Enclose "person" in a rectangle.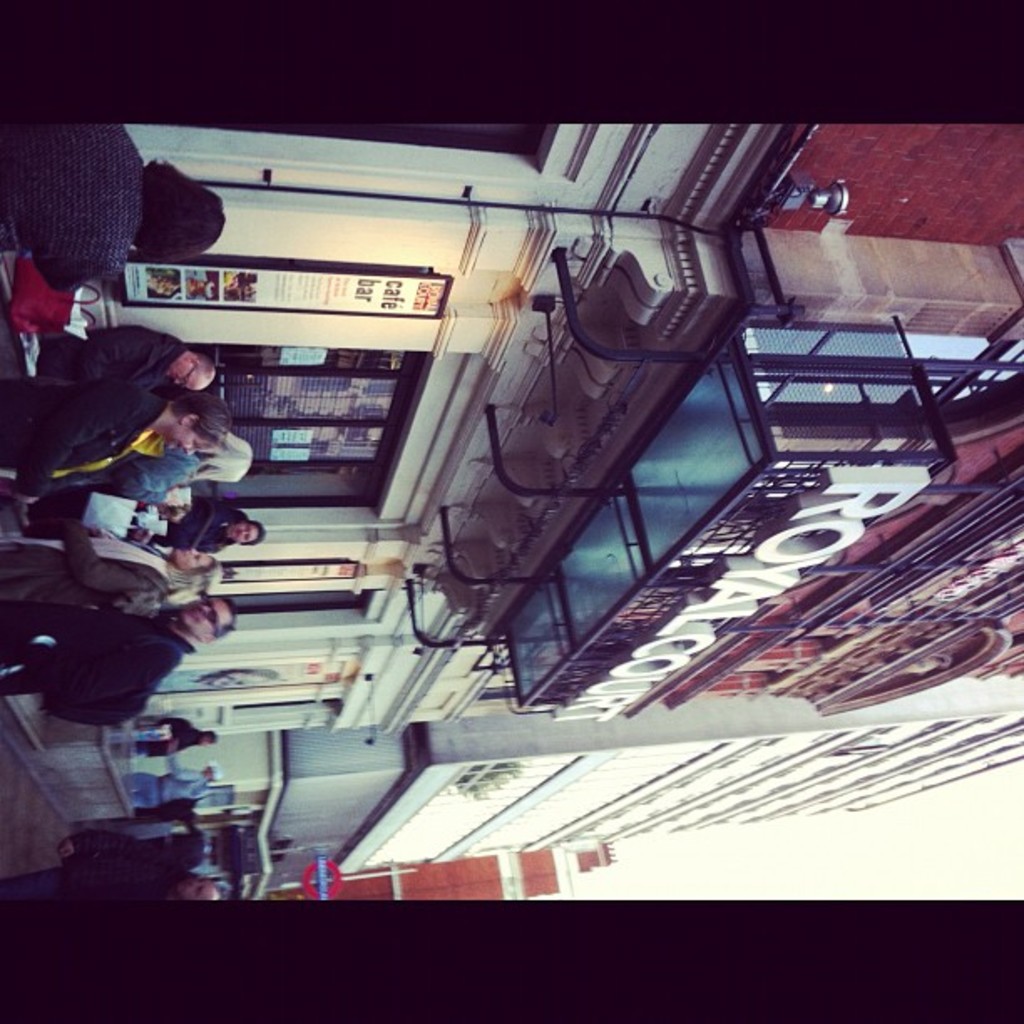
x1=115, y1=765, x2=218, y2=806.
